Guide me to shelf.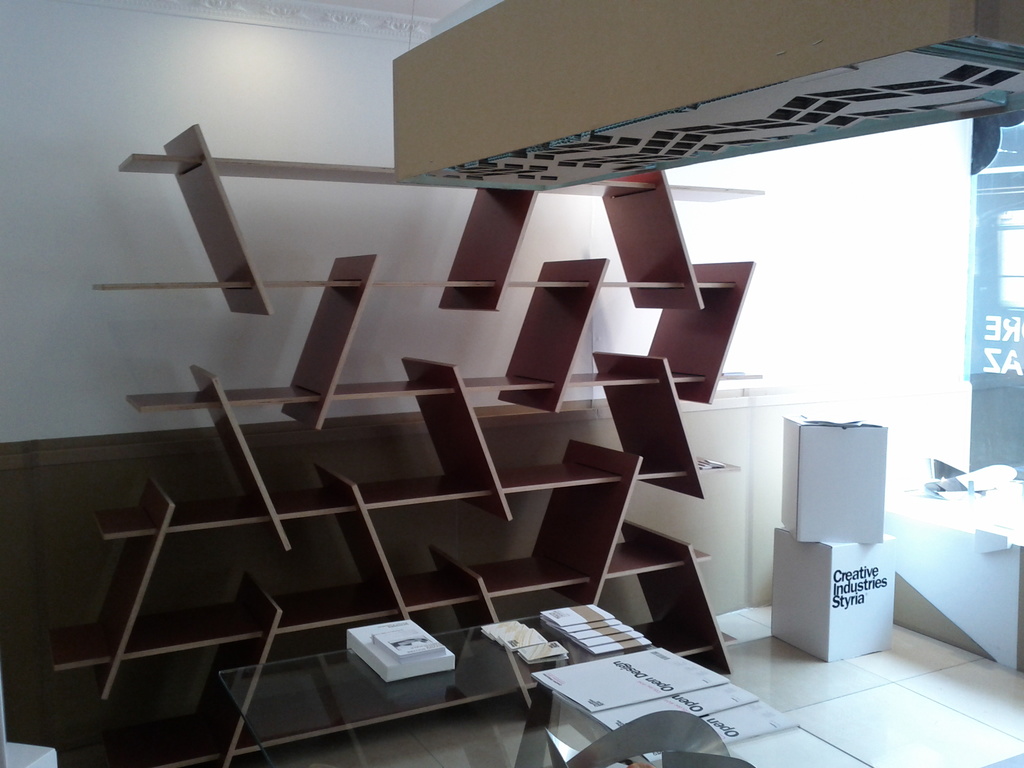
Guidance: box=[57, 620, 732, 767].
